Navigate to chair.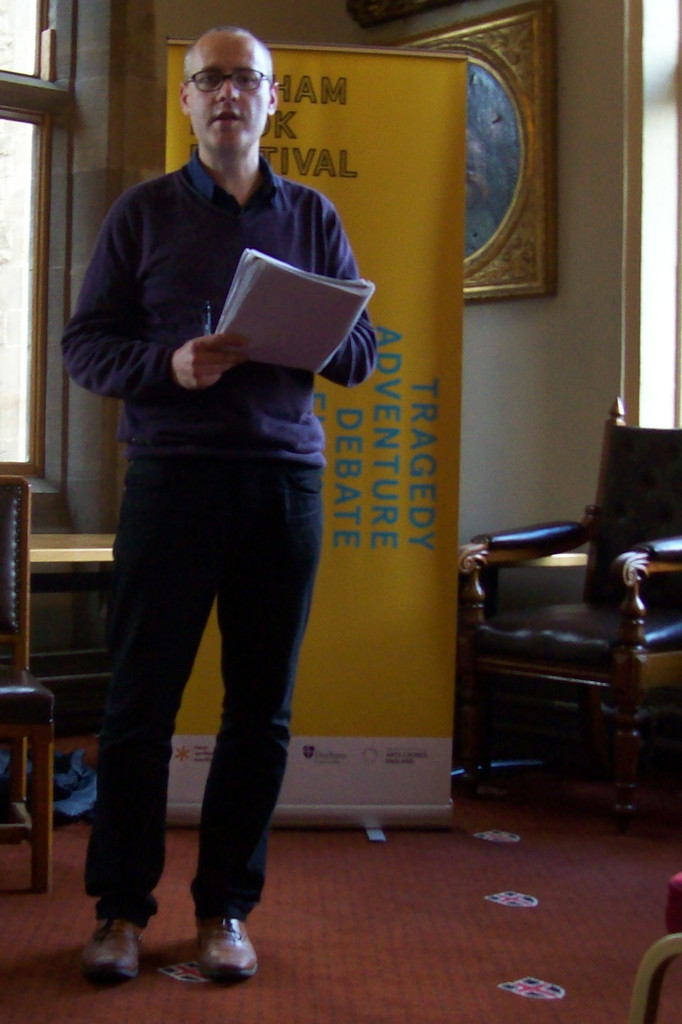
Navigation target: x1=0, y1=478, x2=62, y2=905.
